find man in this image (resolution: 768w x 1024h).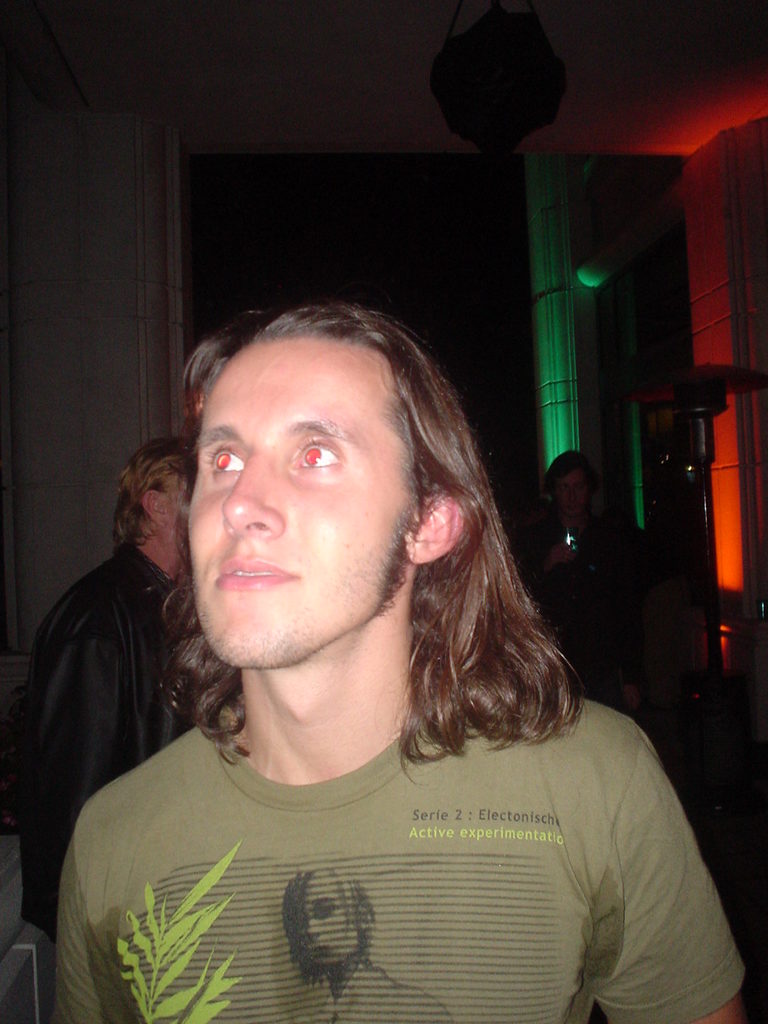
(516, 445, 658, 708).
